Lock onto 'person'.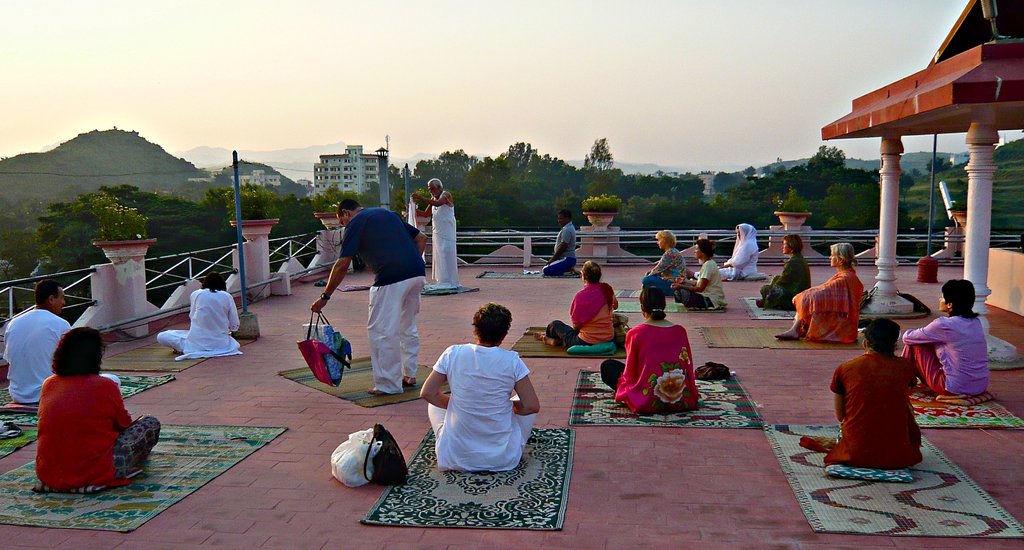
Locked: region(719, 221, 760, 278).
